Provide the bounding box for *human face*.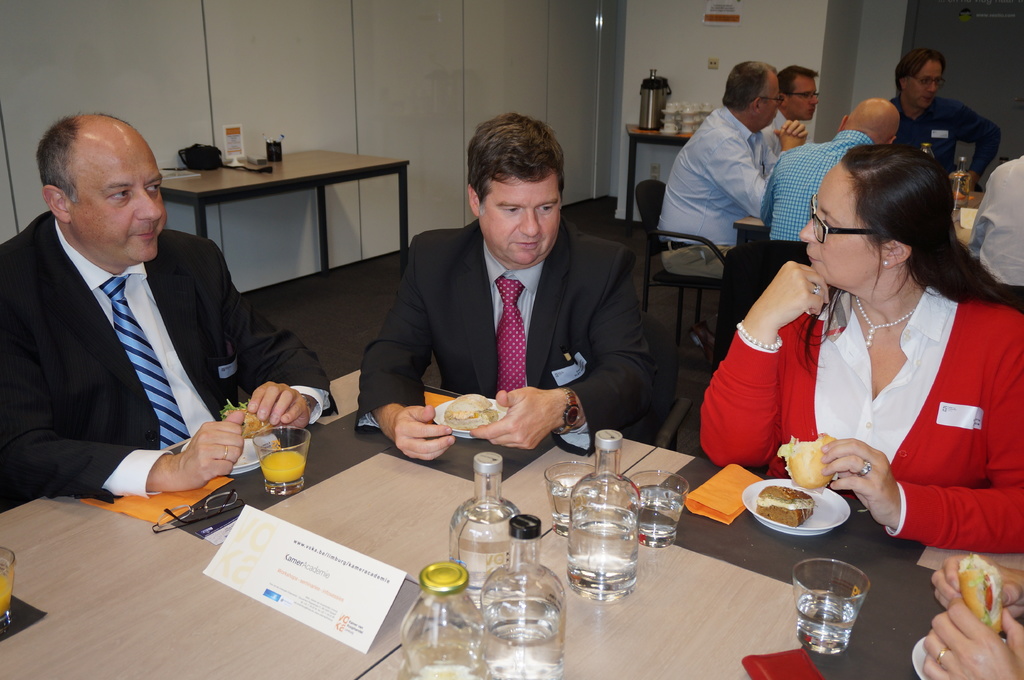
(477,174,559,269).
